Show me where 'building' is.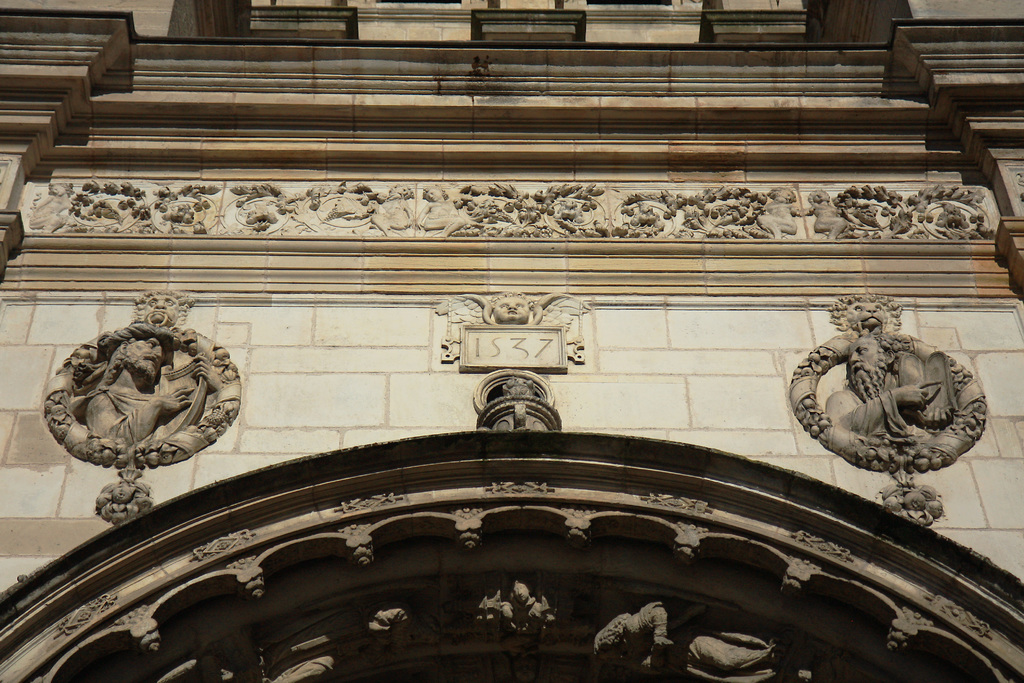
'building' is at [0,0,1023,682].
